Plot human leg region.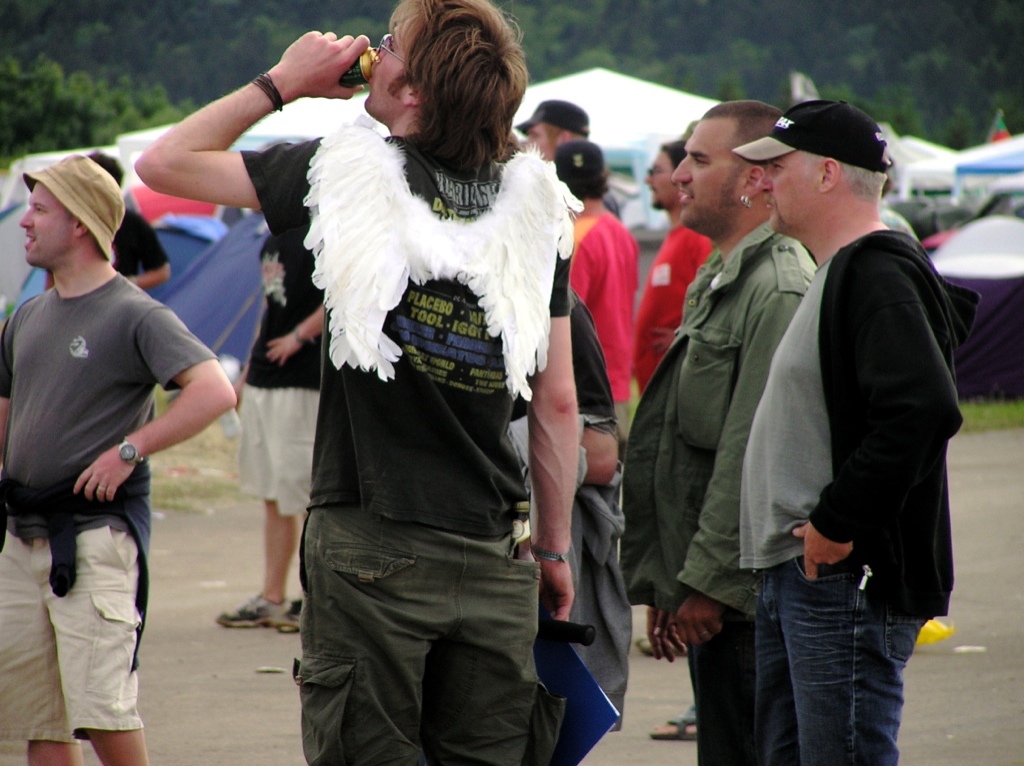
Plotted at bbox(305, 491, 435, 765).
